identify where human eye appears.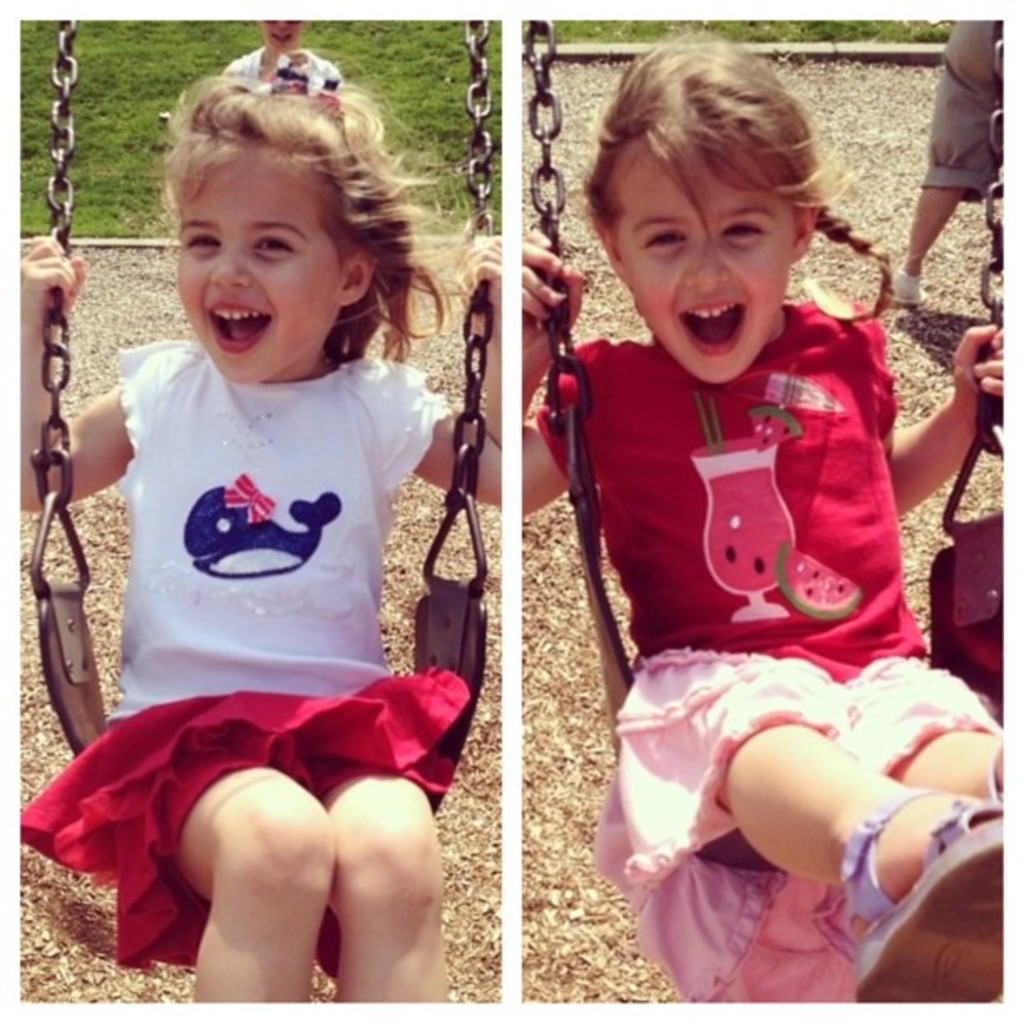
Appears at (249,236,296,256).
